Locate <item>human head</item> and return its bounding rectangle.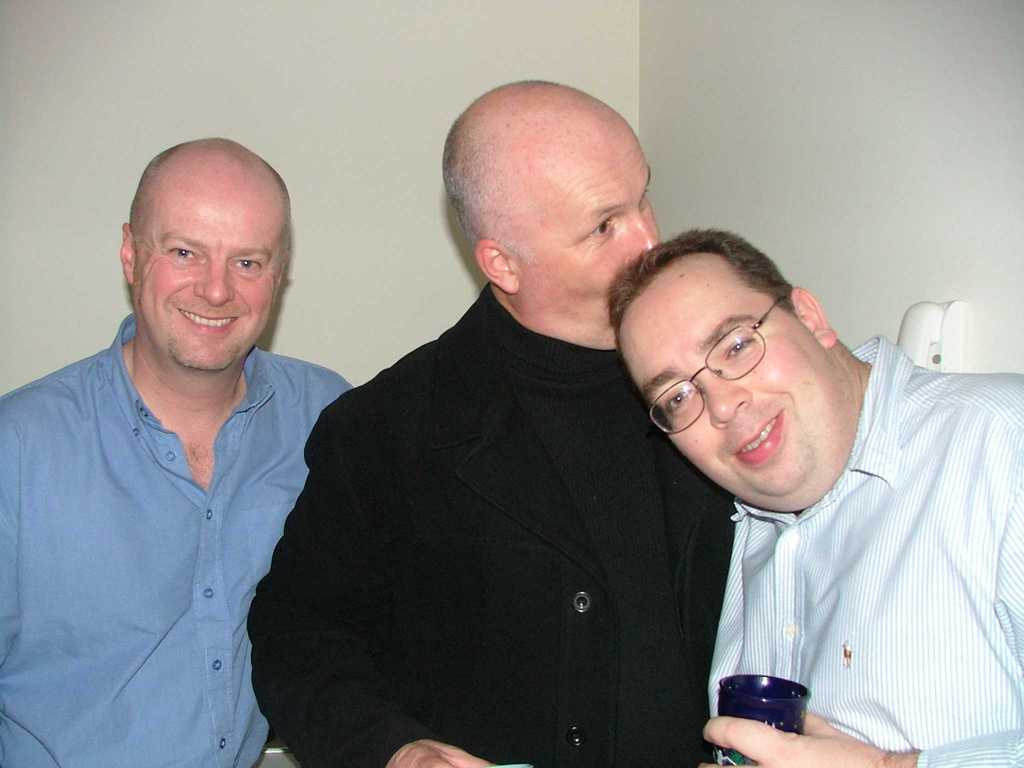
444,86,651,300.
